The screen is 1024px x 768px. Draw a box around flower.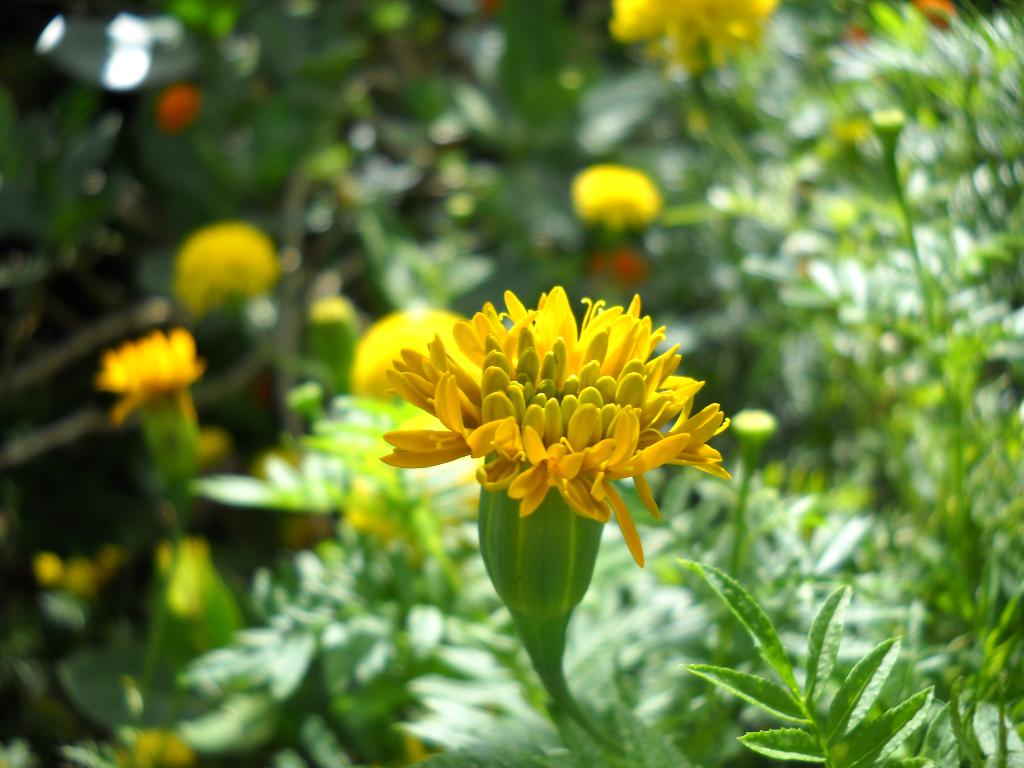
bbox(177, 221, 278, 311).
